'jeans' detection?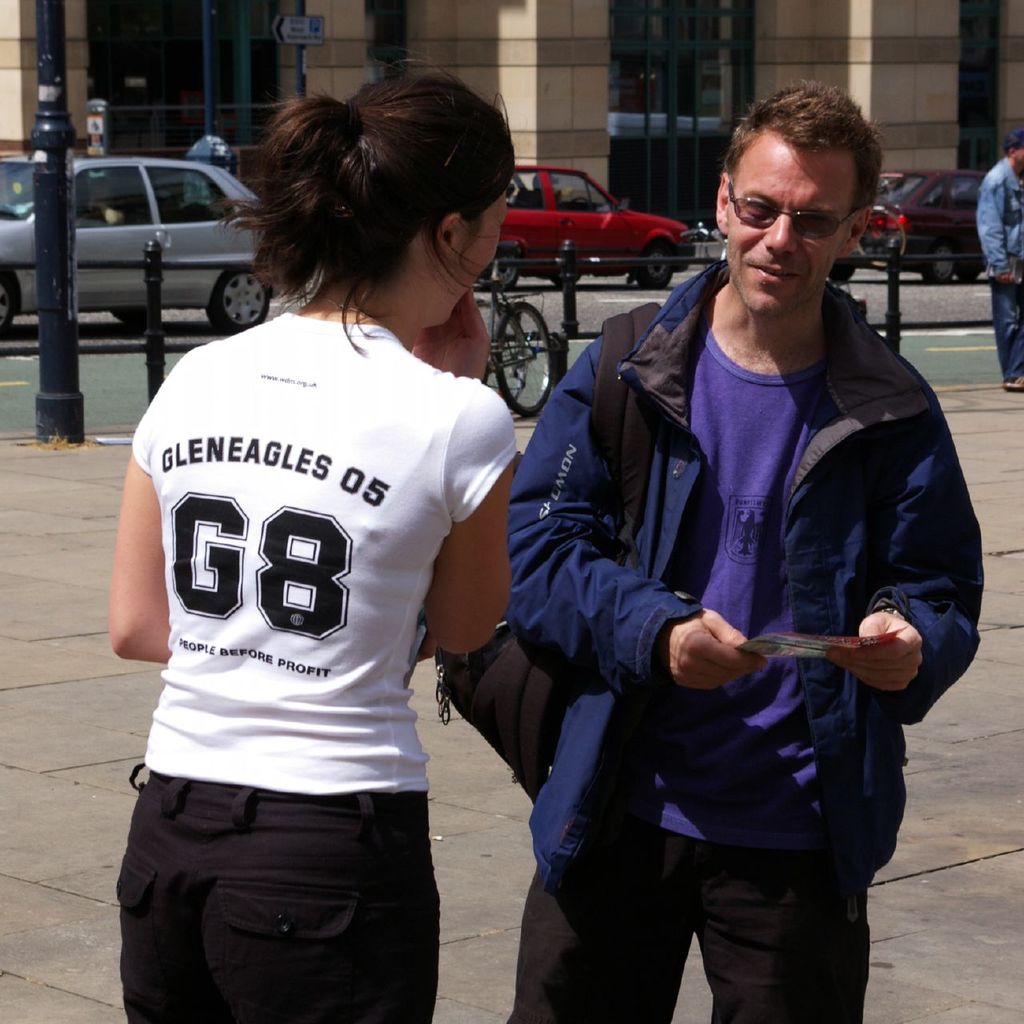
[left=479, top=823, right=891, bottom=1017]
